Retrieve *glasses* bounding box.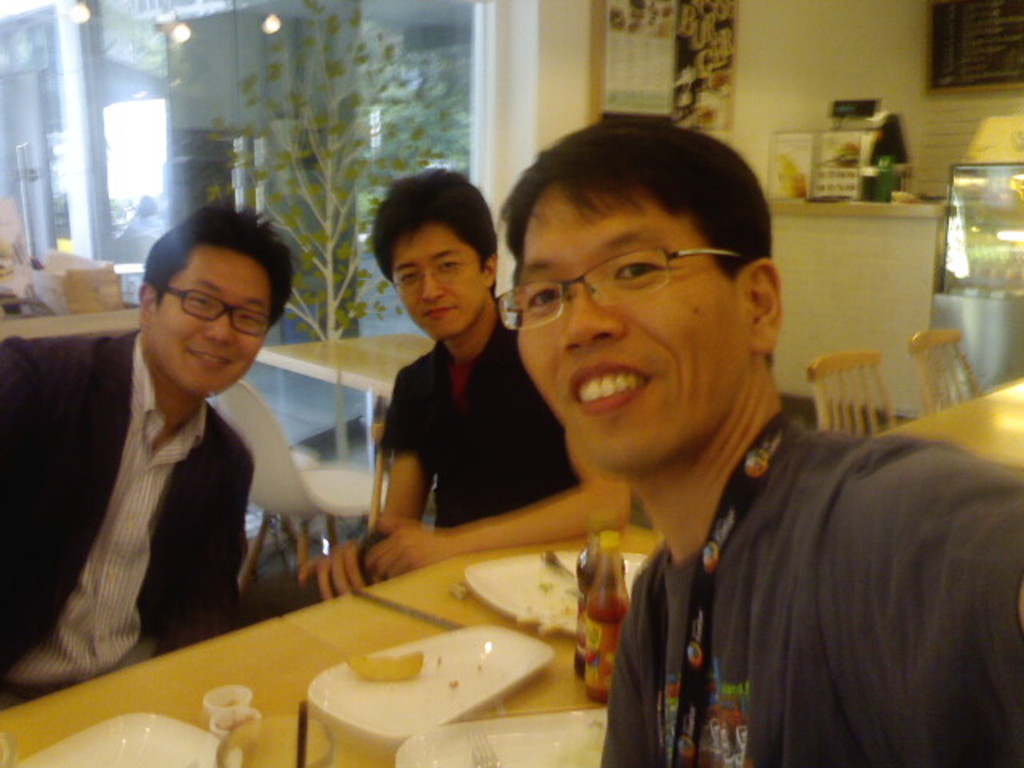
Bounding box: region(502, 237, 760, 323).
